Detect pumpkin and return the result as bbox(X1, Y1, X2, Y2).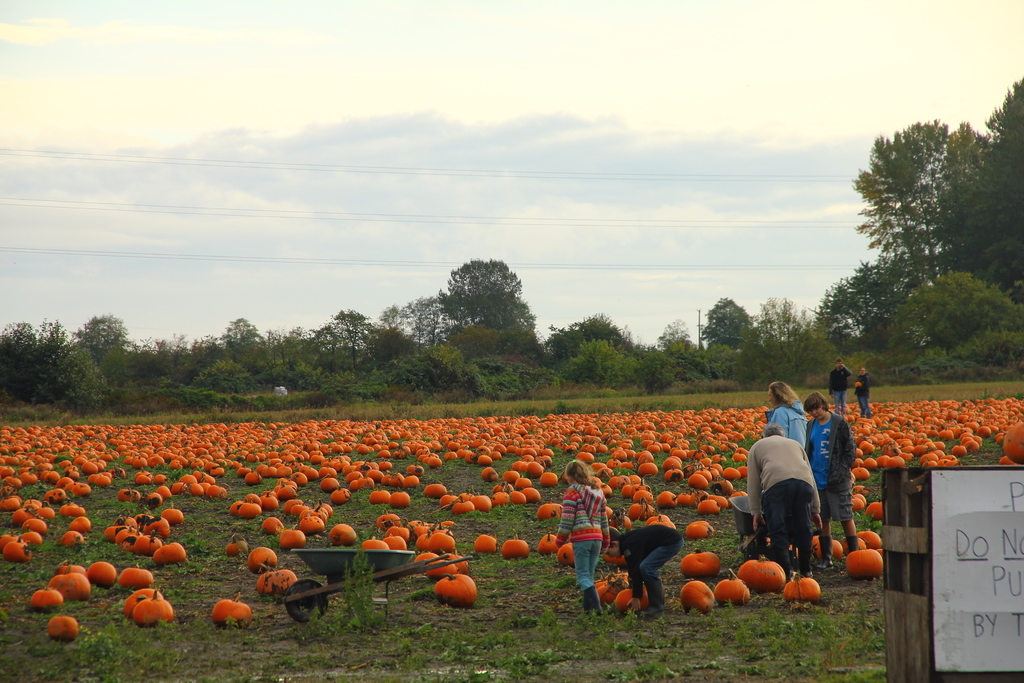
bbox(679, 575, 714, 605).
